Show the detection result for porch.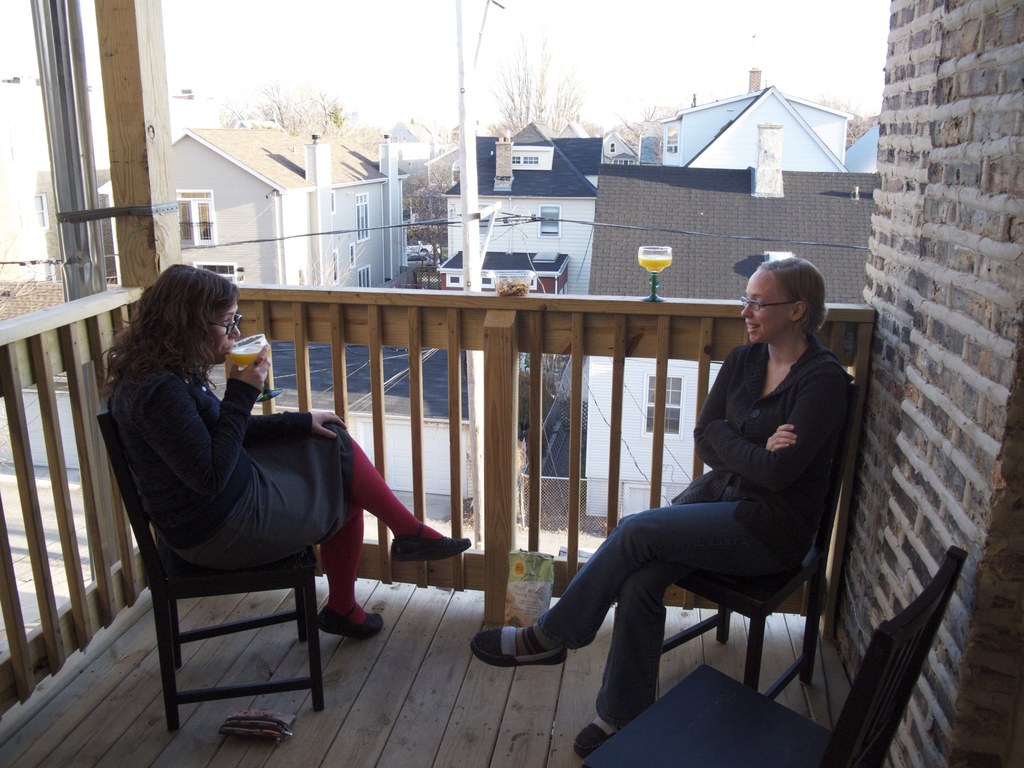
[x1=0, y1=184, x2=1007, y2=735].
